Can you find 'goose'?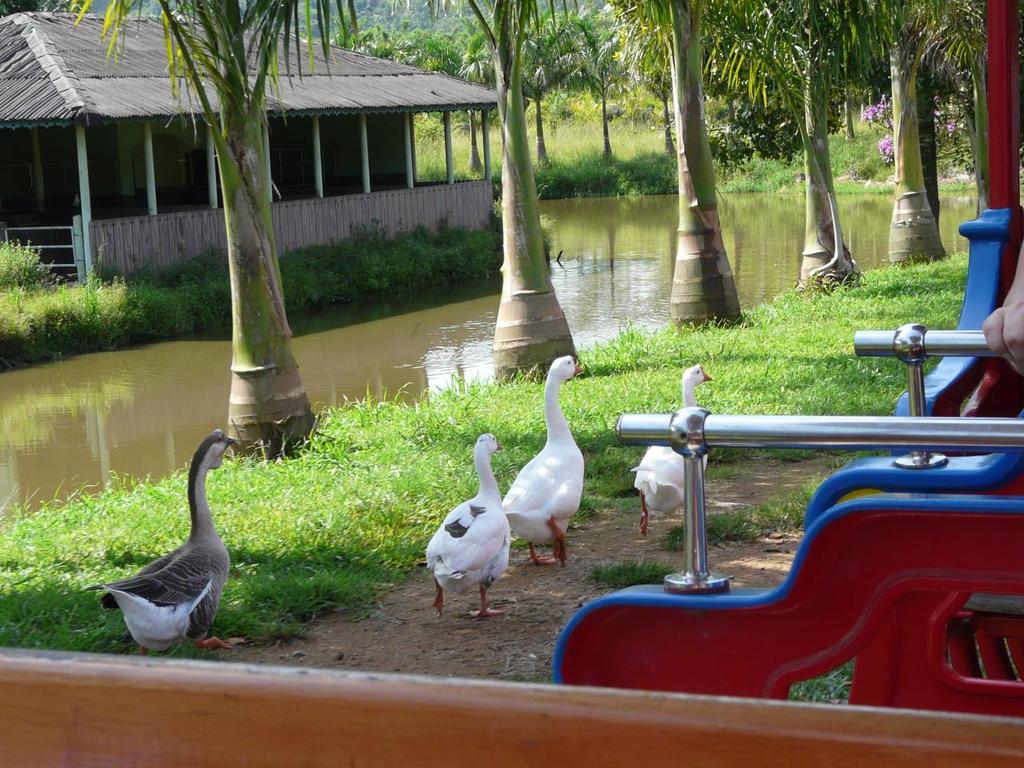
Yes, bounding box: {"left": 502, "top": 354, "right": 583, "bottom": 562}.
